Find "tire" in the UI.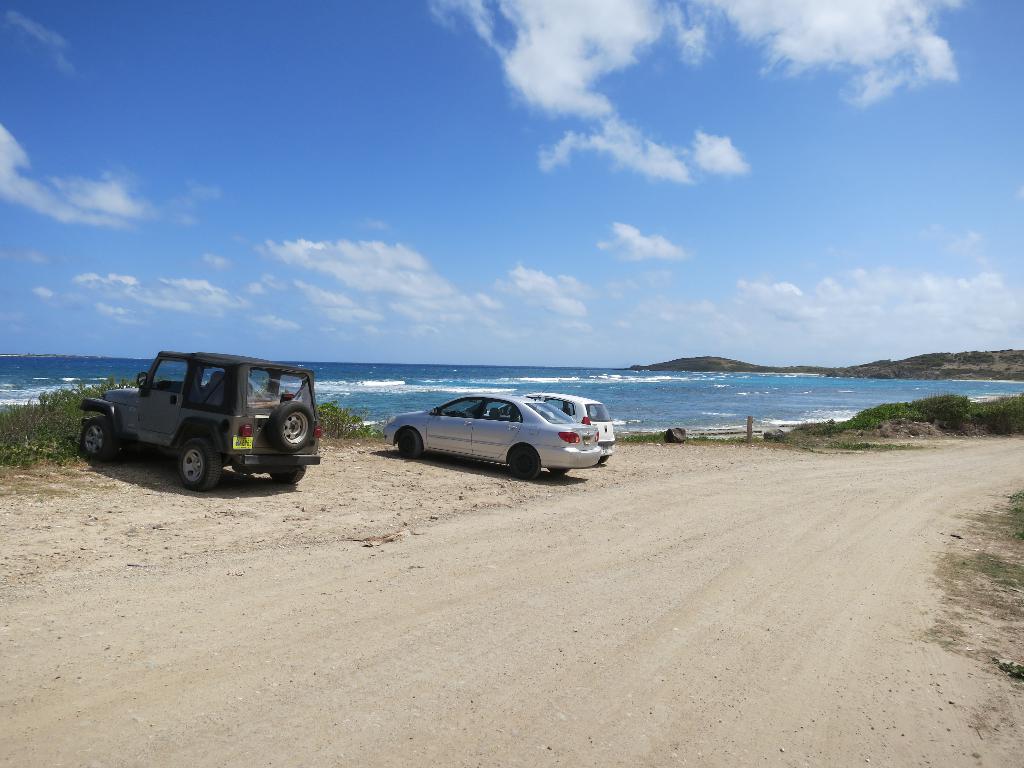
UI element at left=271, top=463, right=307, bottom=484.
